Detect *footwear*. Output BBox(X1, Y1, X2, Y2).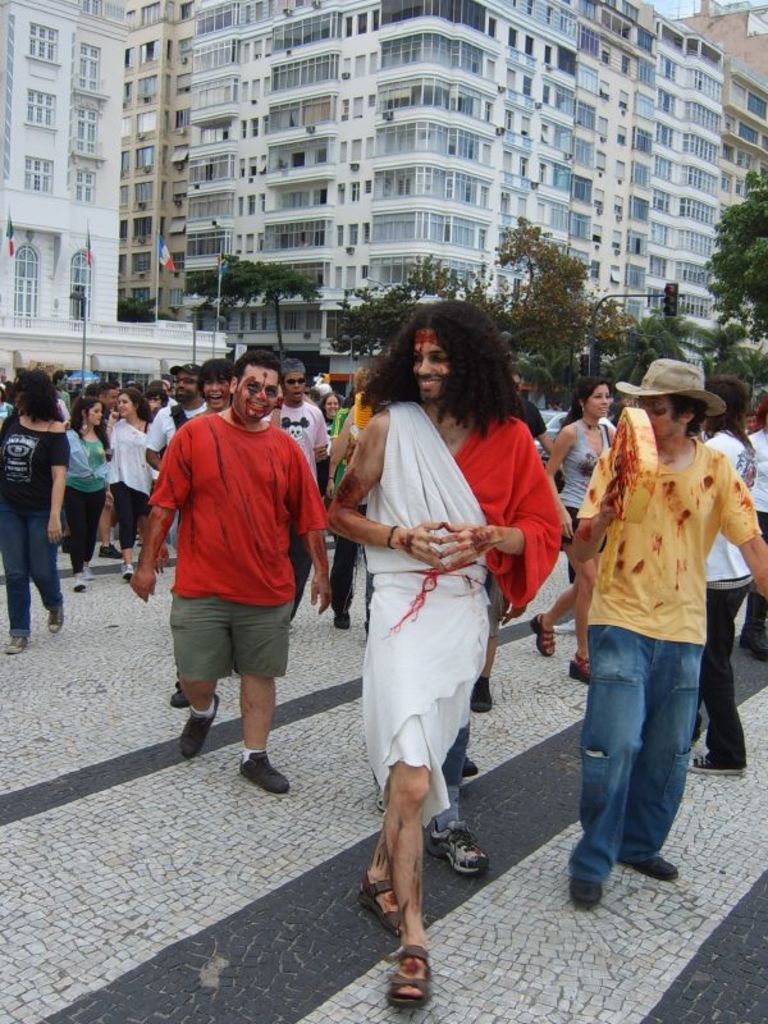
BBox(696, 754, 741, 772).
